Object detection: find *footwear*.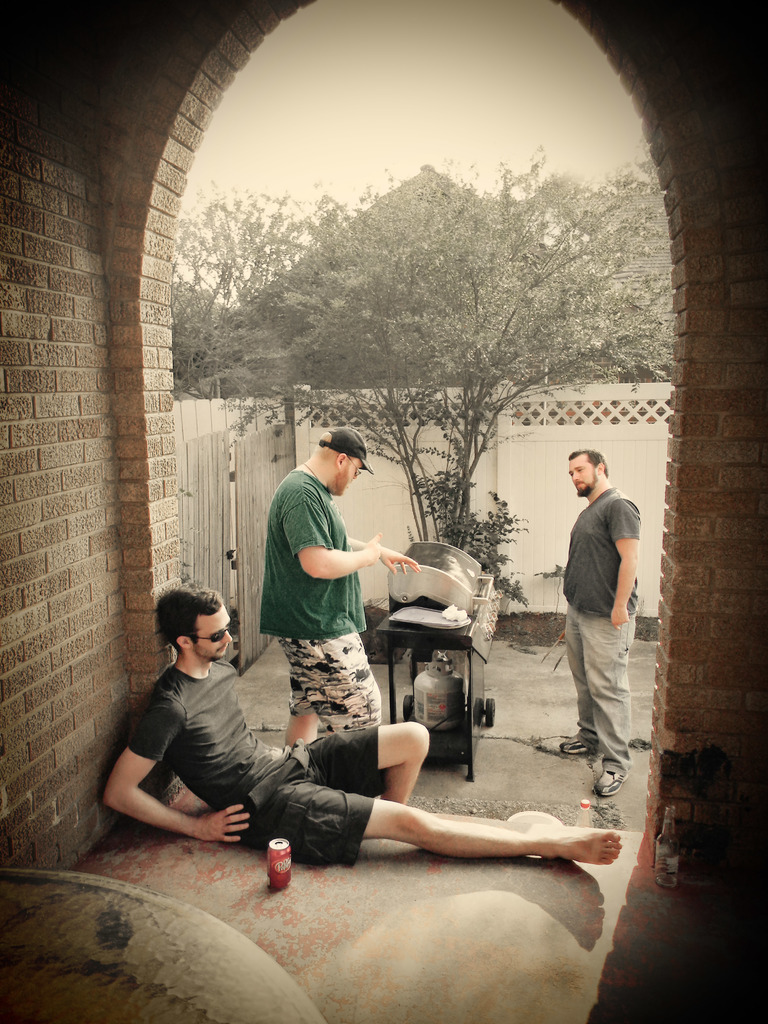
(x1=596, y1=771, x2=630, y2=793).
